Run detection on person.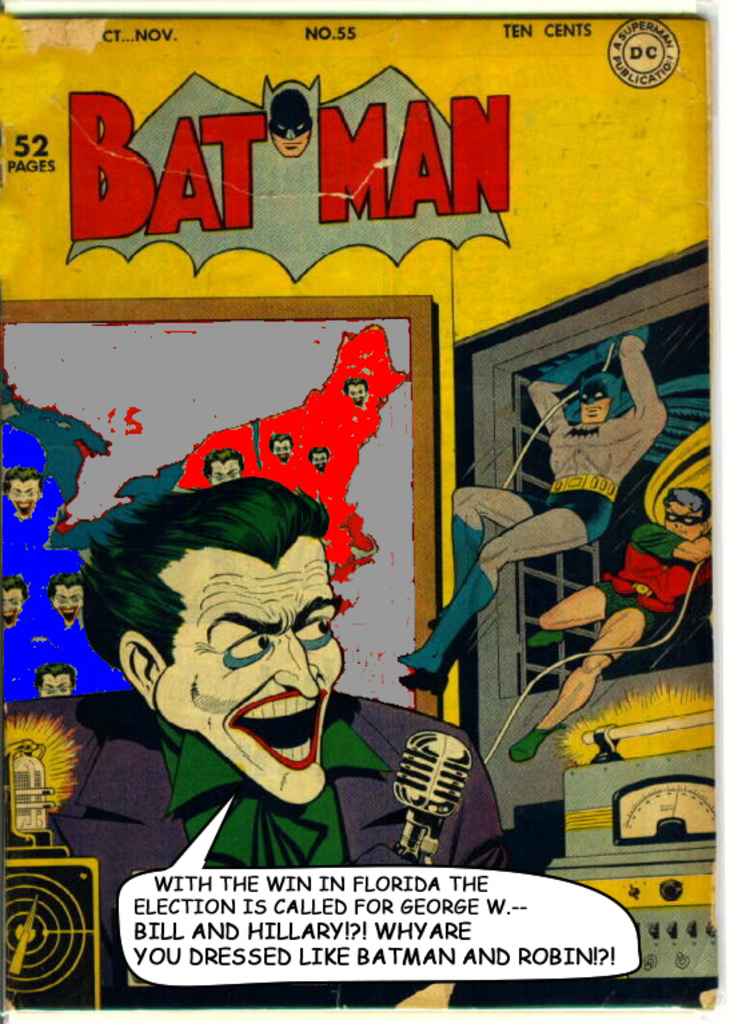
Result: [270,88,312,158].
